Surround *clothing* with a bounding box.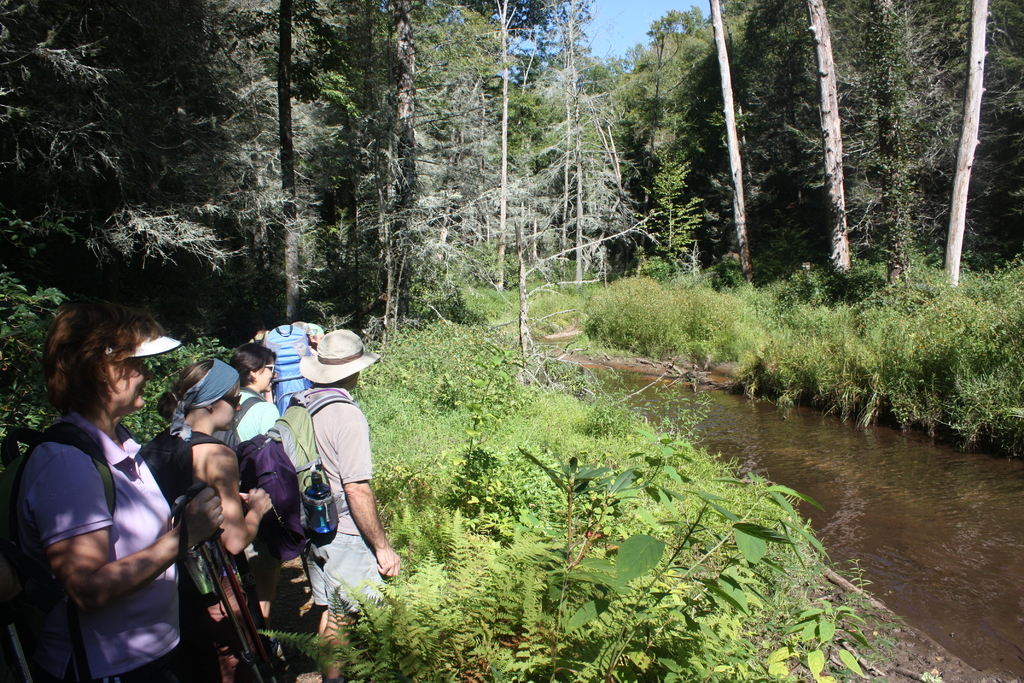
(left=151, top=427, right=255, bottom=682).
